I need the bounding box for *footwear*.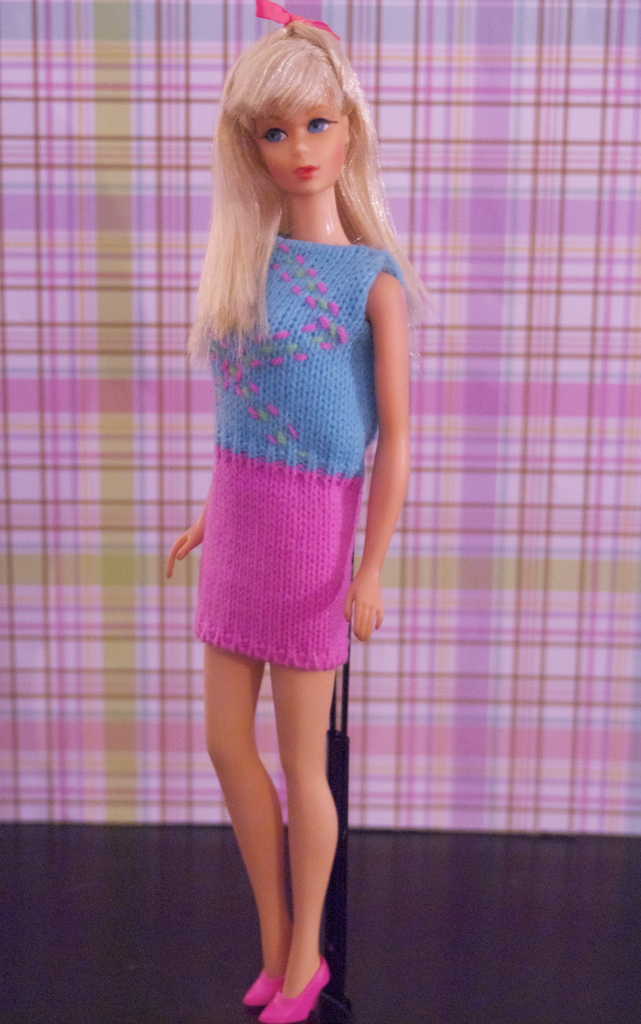
Here it is: select_region(237, 932, 343, 1020).
